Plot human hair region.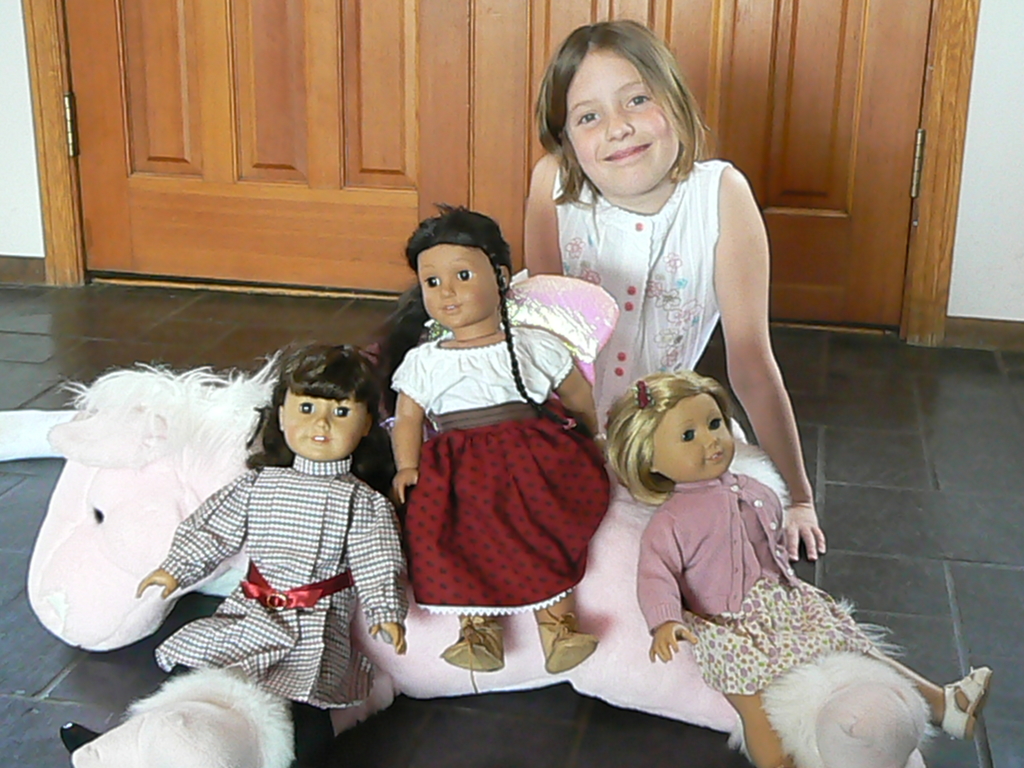
Plotted at l=221, t=342, r=371, b=513.
